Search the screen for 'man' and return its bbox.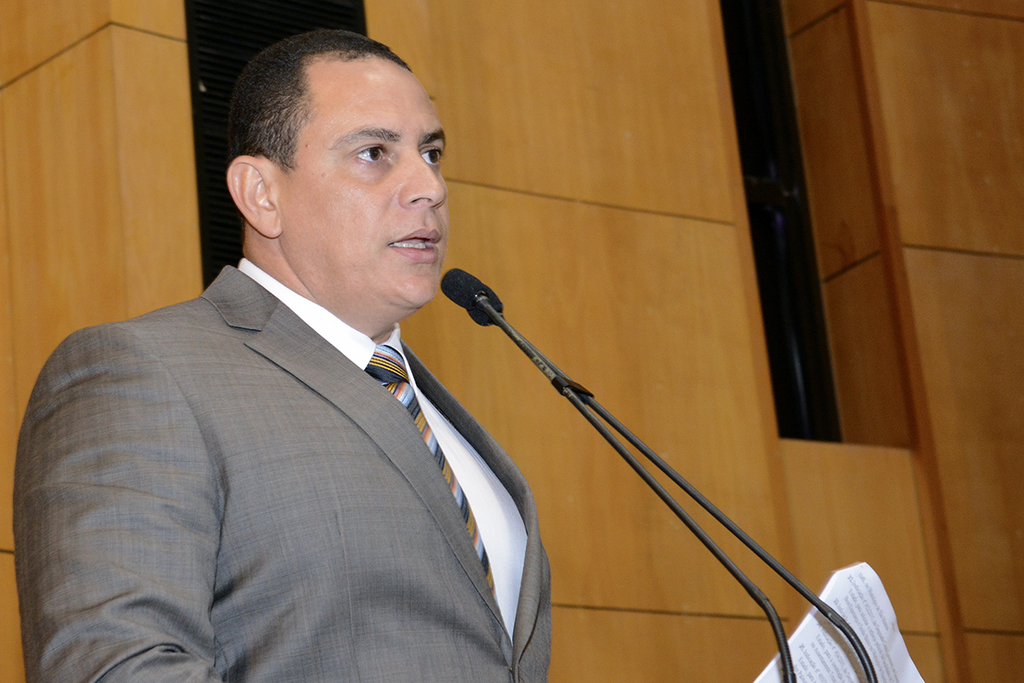
Found: (35,61,589,676).
